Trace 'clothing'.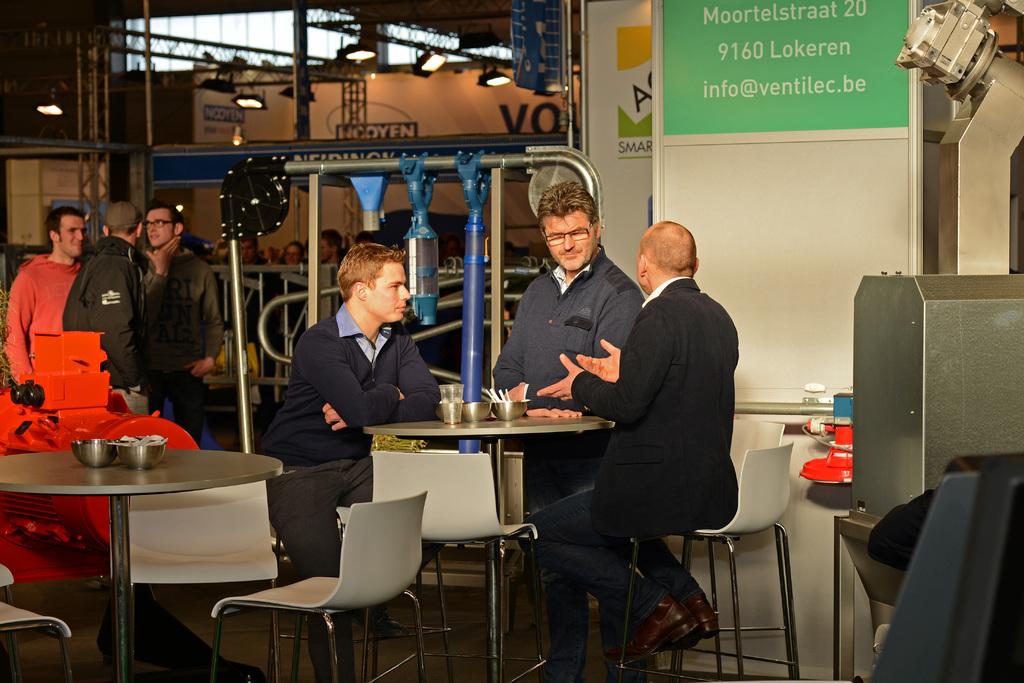
Traced to bbox=(0, 247, 79, 378).
